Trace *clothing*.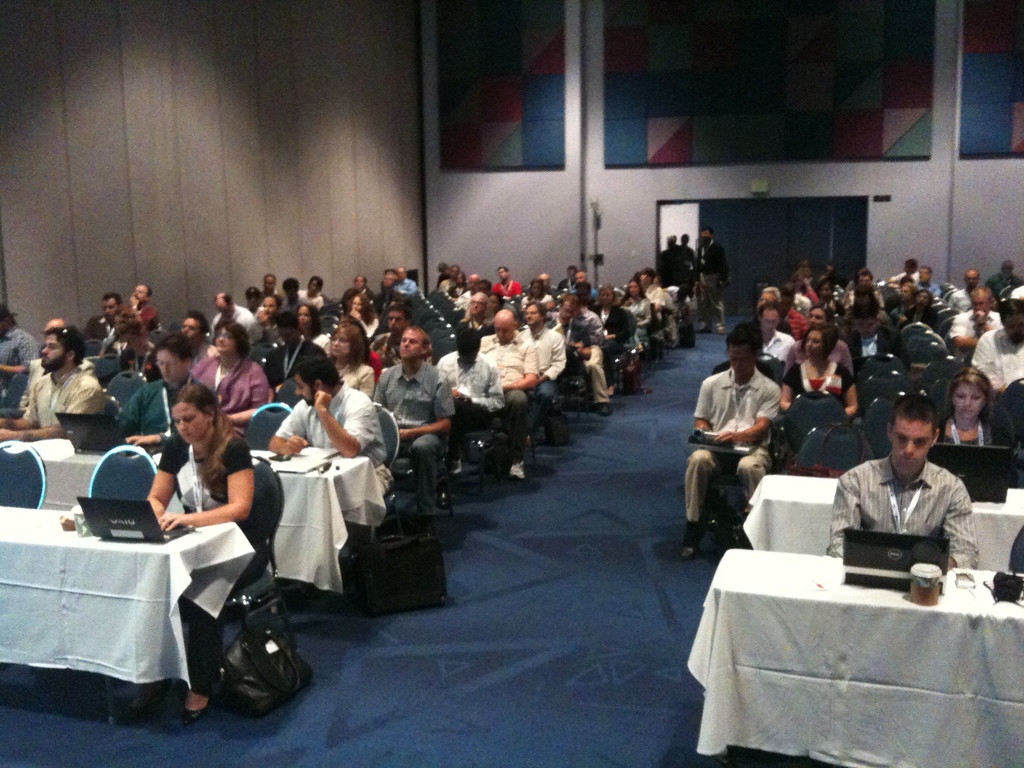
Traced to box(664, 290, 678, 343).
